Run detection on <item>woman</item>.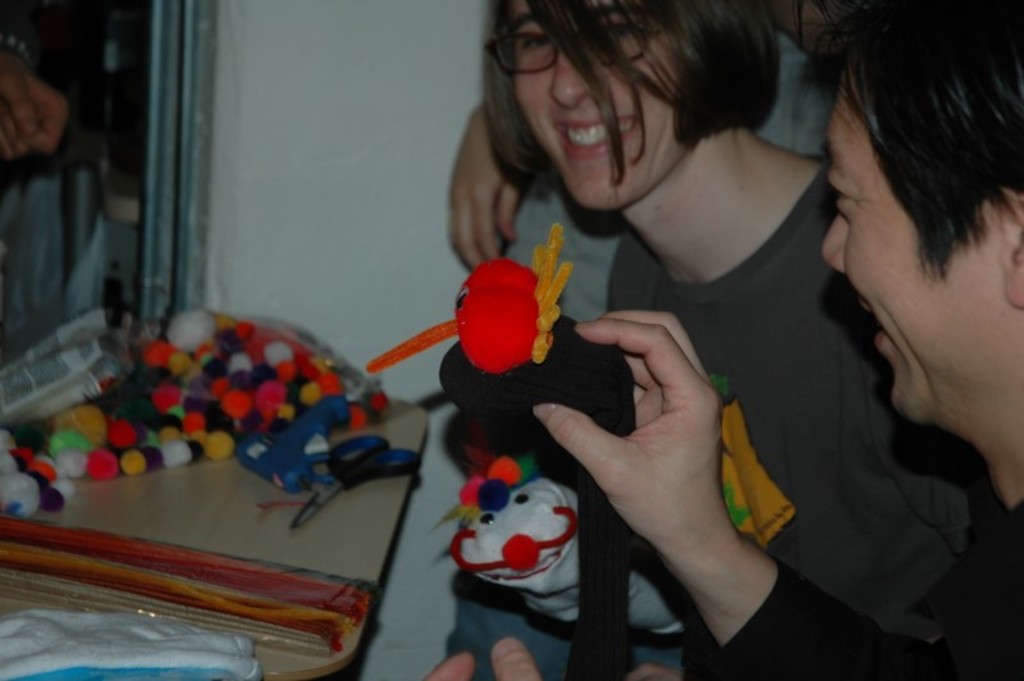
Result: box=[485, 0, 975, 680].
